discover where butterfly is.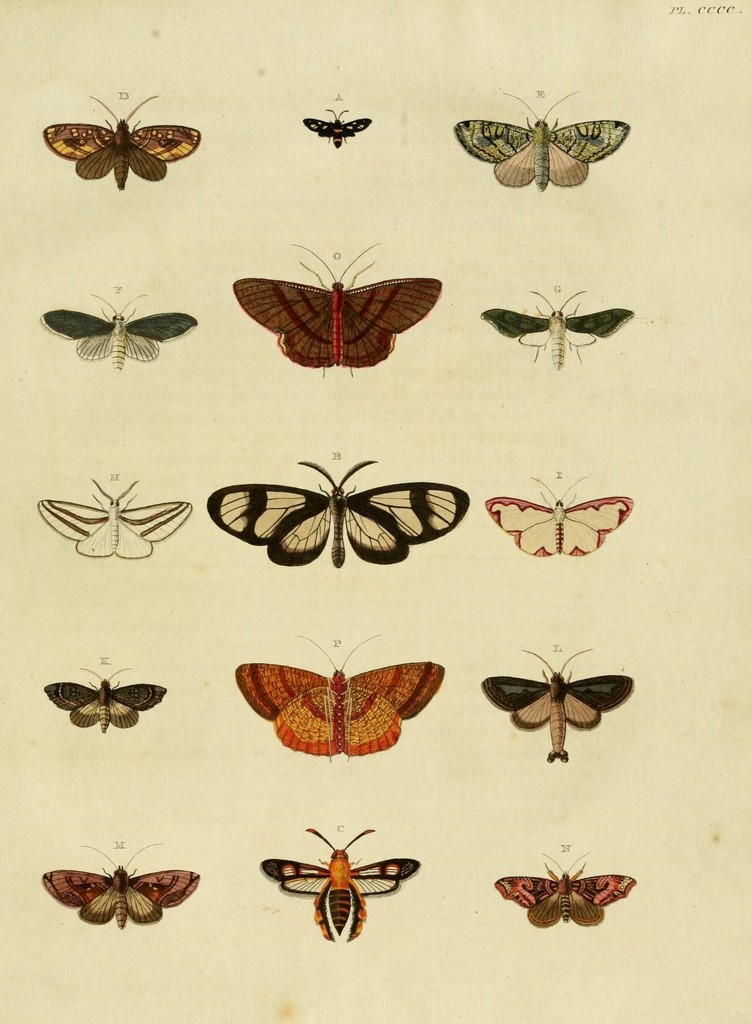
Discovered at [left=39, top=87, right=207, bottom=197].
